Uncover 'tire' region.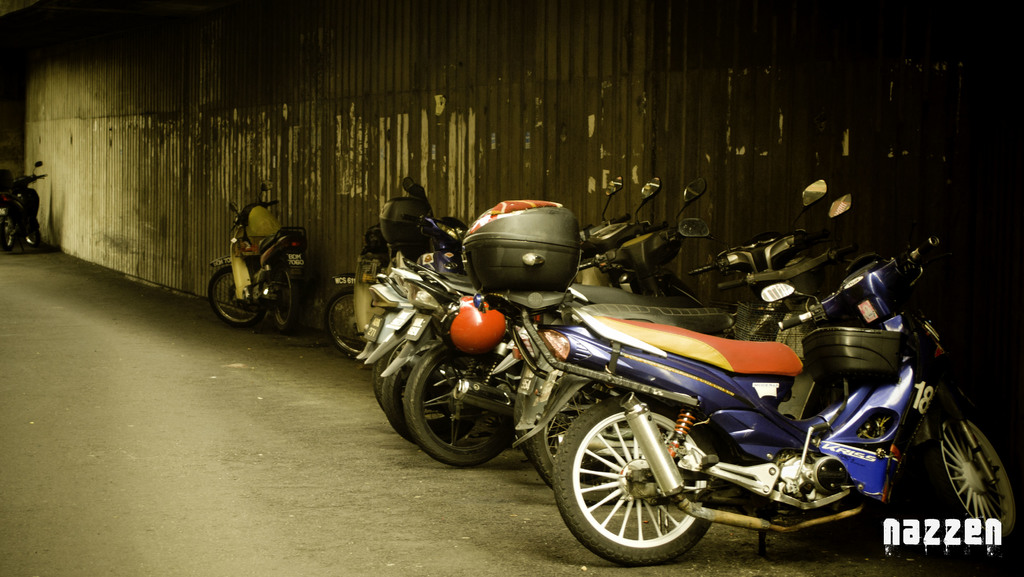
Uncovered: <bbox>563, 403, 707, 562</bbox>.
